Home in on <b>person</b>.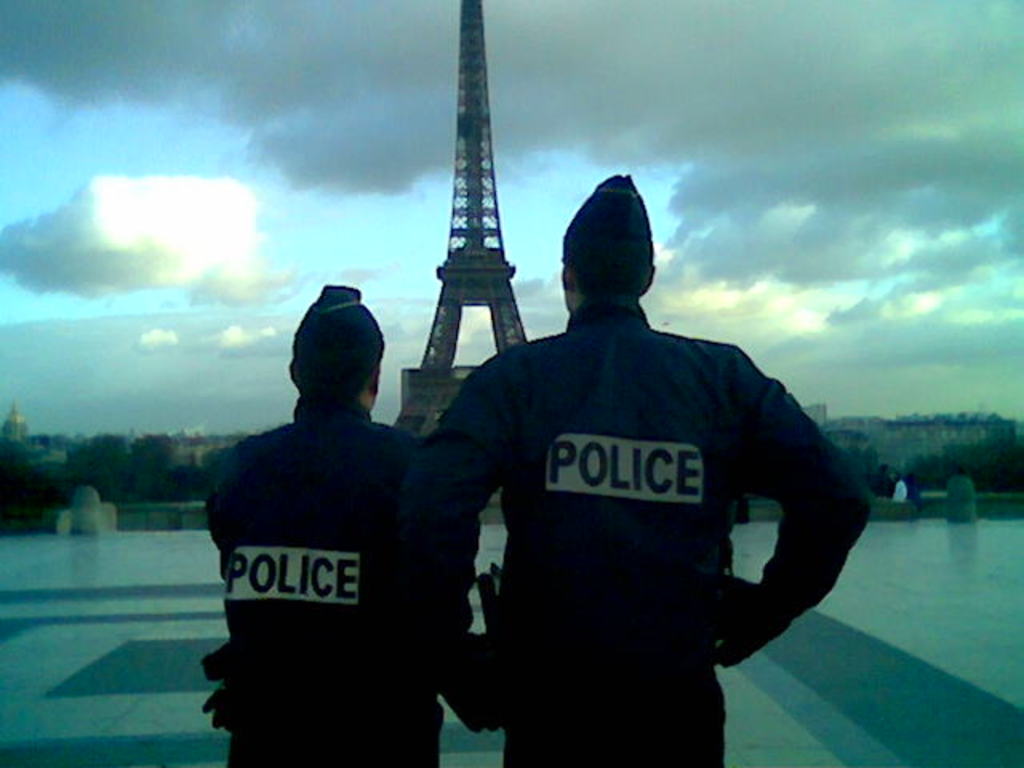
Homed in at 869/462/891/494.
